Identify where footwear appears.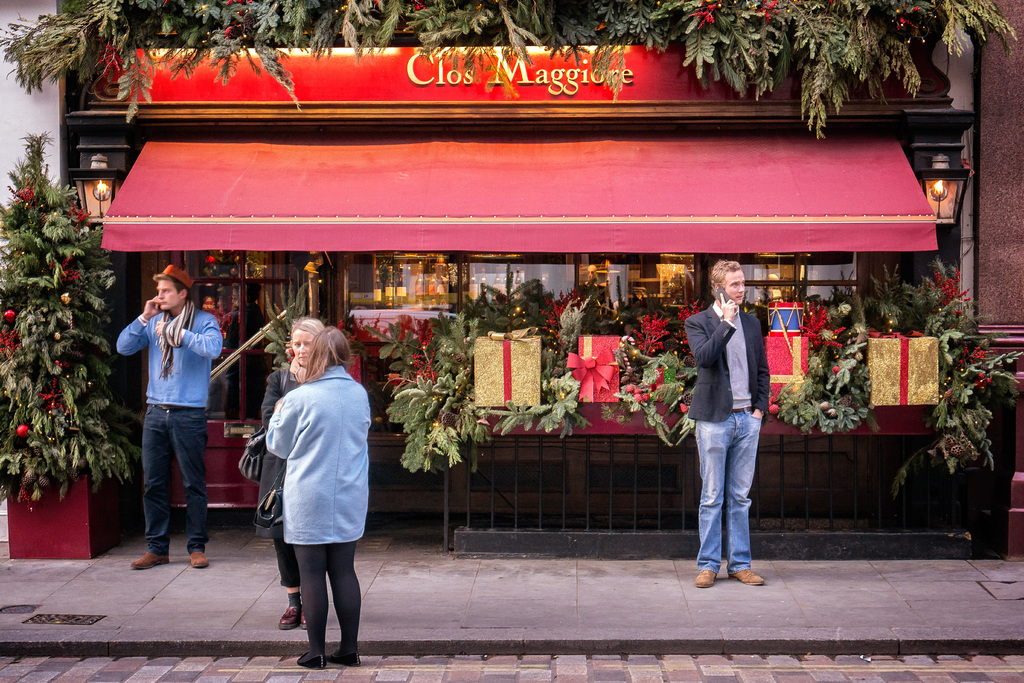
Appears at x1=191 y1=554 x2=209 y2=567.
